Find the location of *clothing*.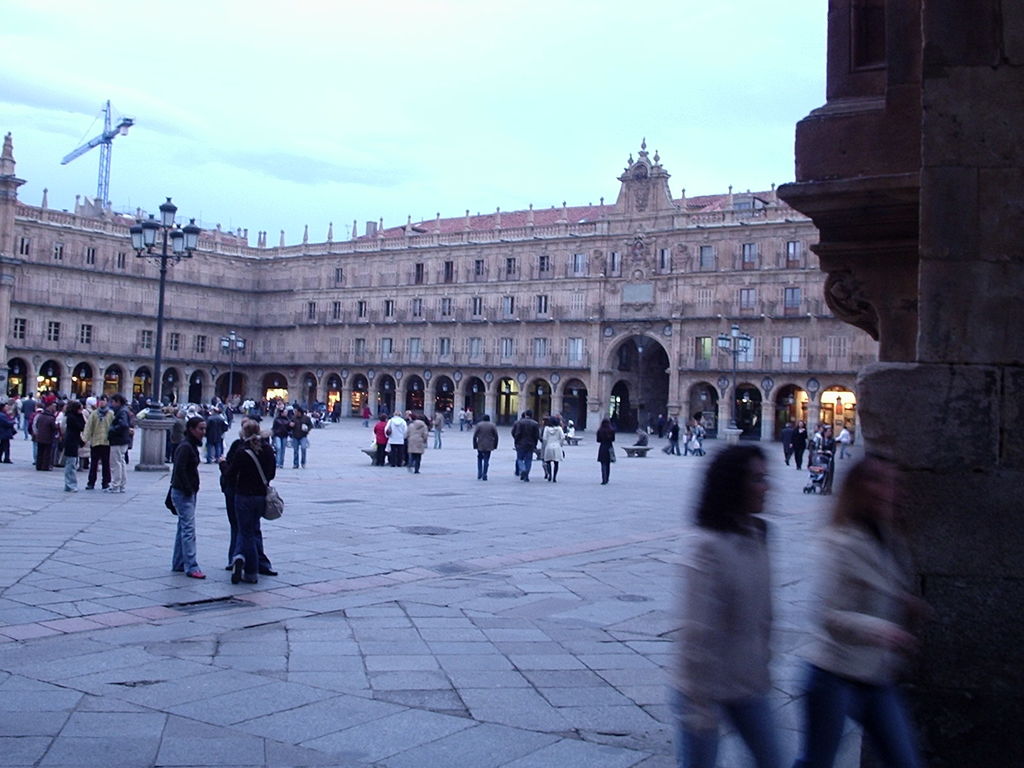
Location: select_region(670, 527, 792, 767).
